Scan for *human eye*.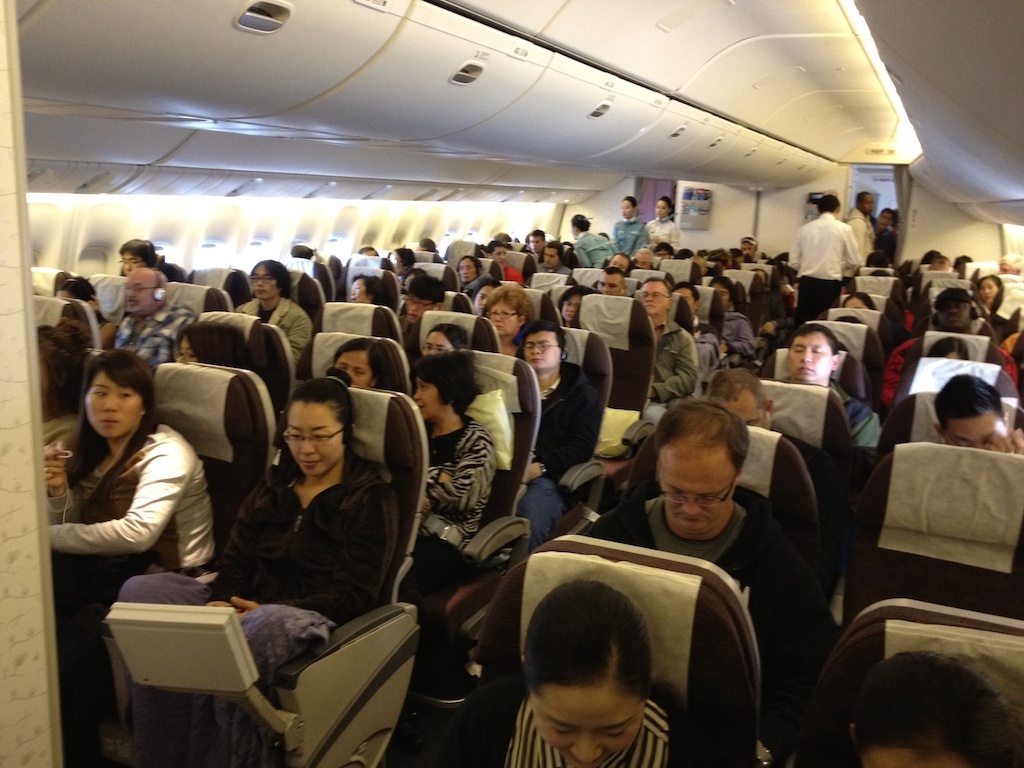
Scan result: 476, 292, 484, 300.
